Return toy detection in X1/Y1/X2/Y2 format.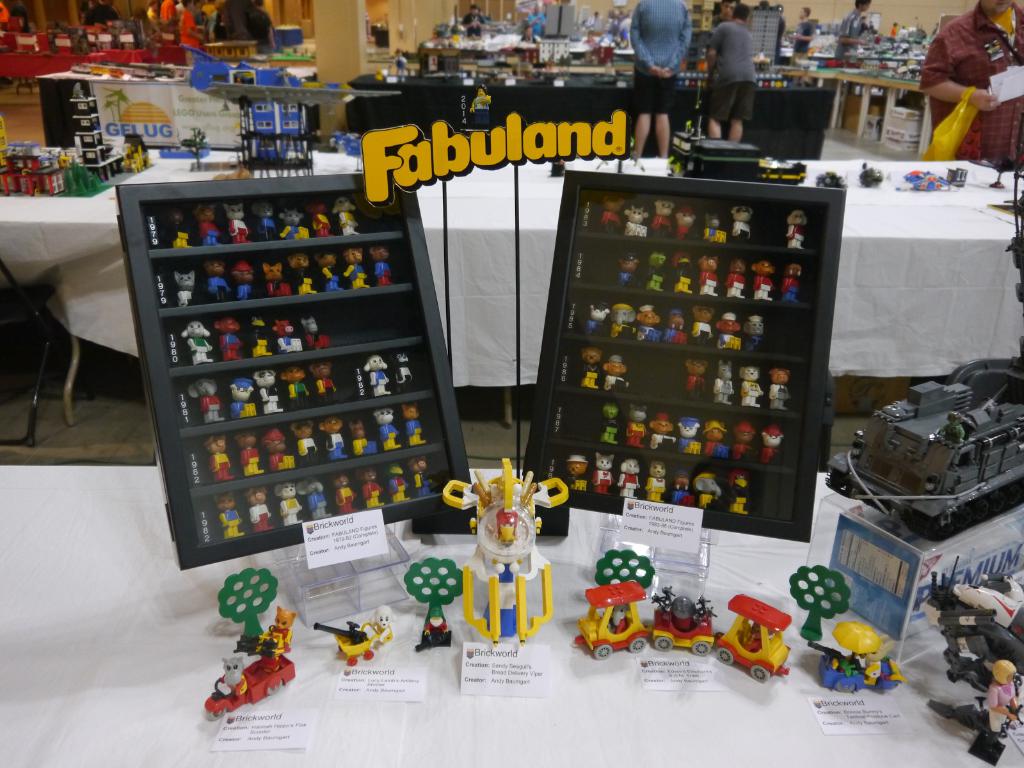
311/203/335/239.
